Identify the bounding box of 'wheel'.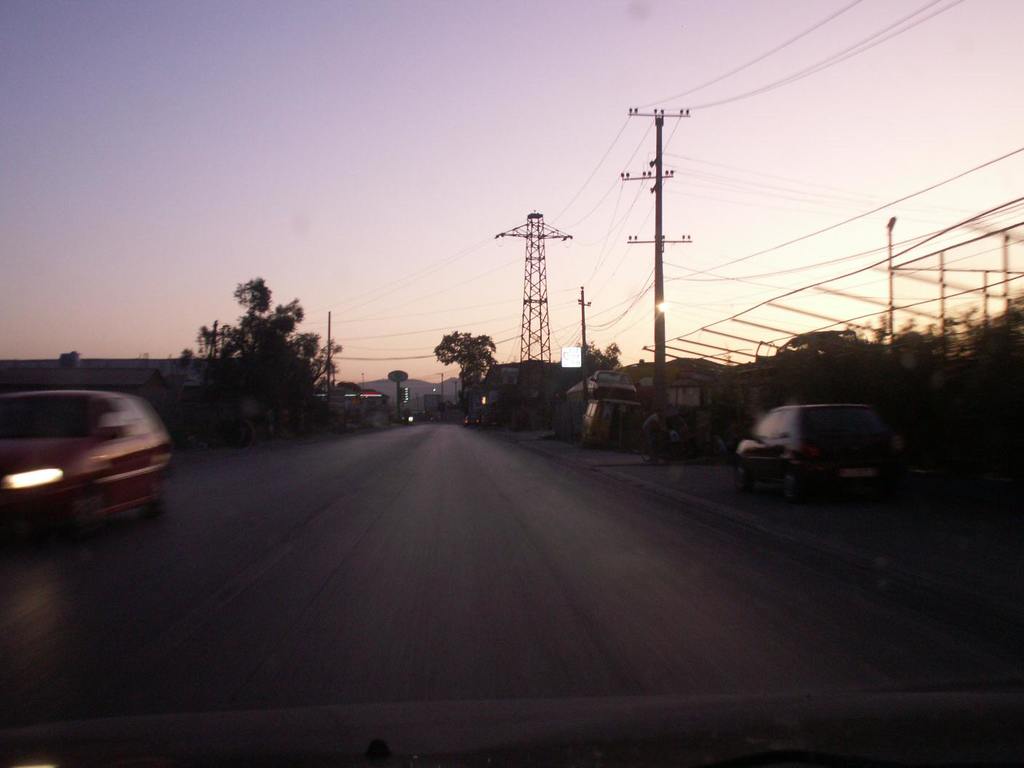
885 484 903 505.
